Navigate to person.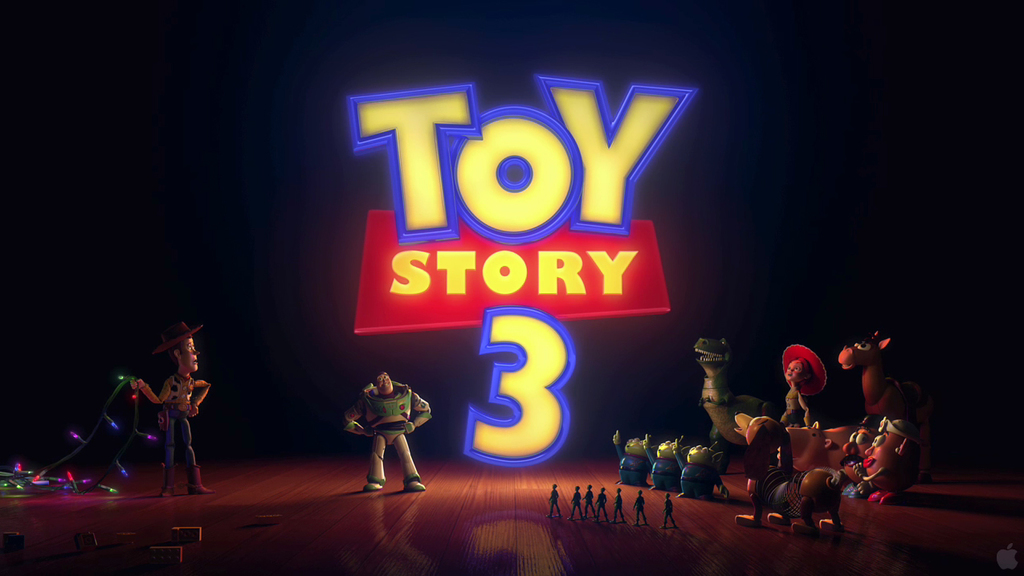
Navigation target: pyautogui.locateOnScreen(583, 486, 598, 523).
